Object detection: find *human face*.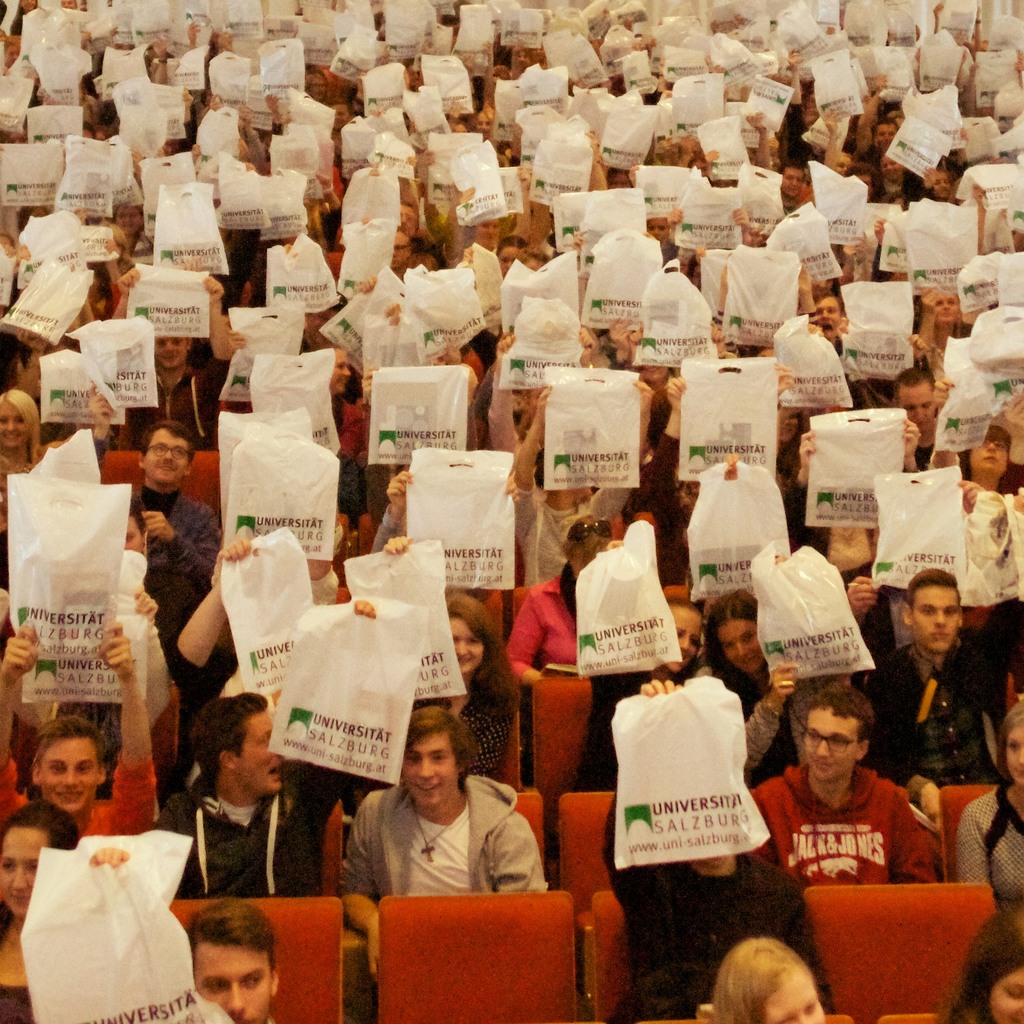
(496,246,515,273).
